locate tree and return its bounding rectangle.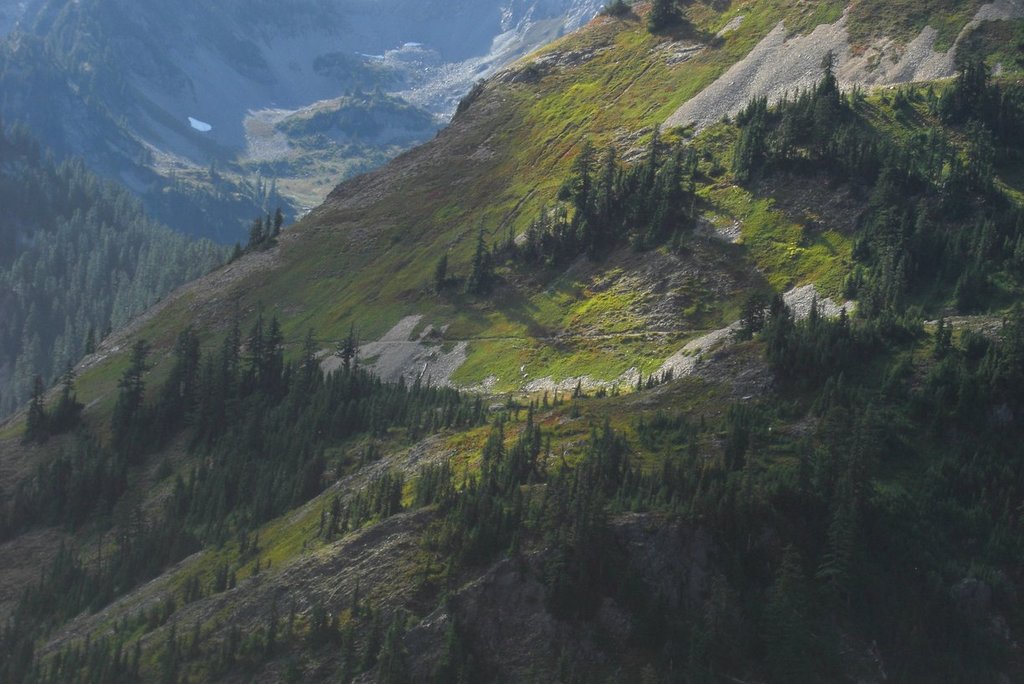
(x1=403, y1=458, x2=466, y2=509).
